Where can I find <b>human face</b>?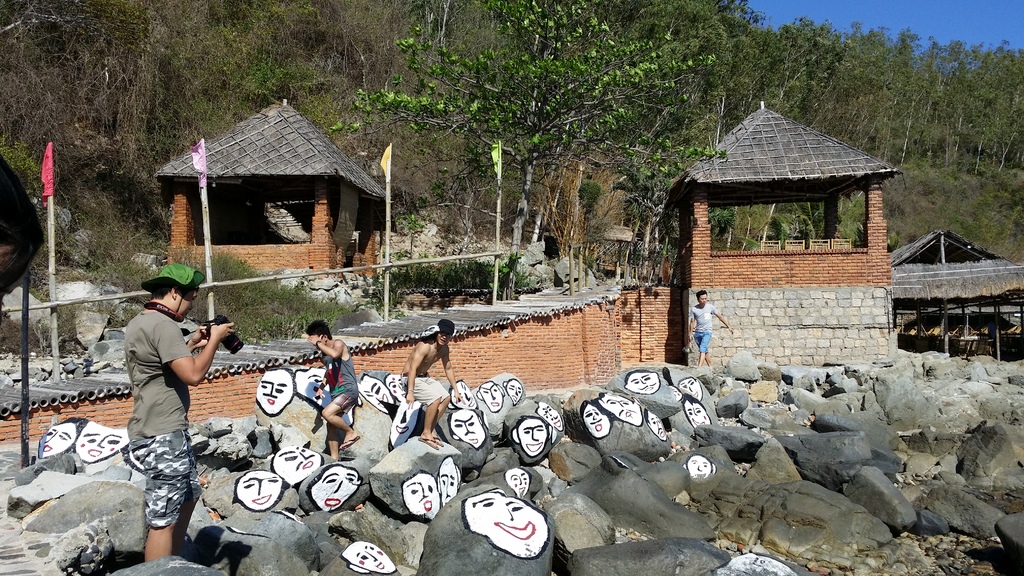
You can find it at [x1=255, y1=369, x2=297, y2=417].
